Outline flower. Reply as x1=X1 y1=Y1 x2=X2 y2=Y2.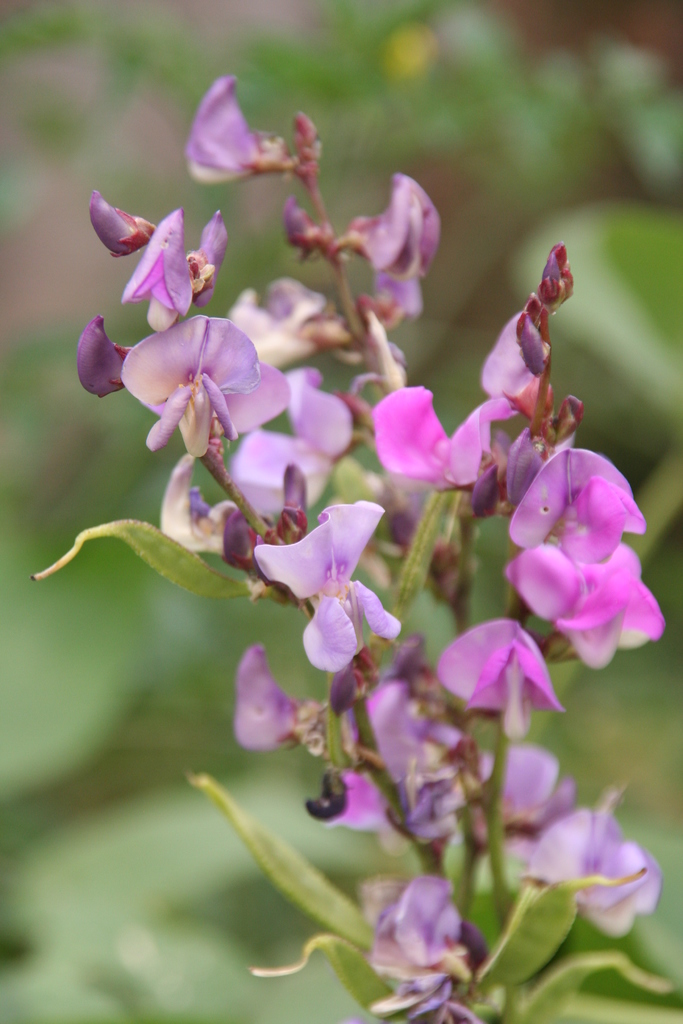
x1=372 y1=390 x2=511 y2=499.
